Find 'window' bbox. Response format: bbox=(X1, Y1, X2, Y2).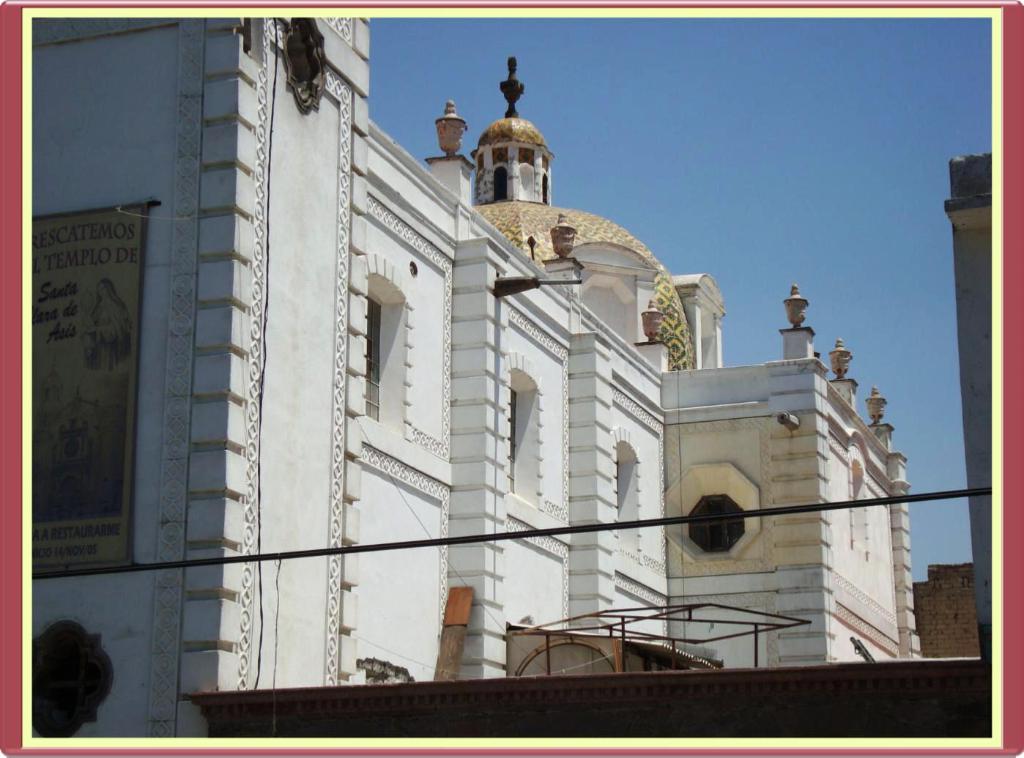
bbox=(508, 389, 516, 496).
